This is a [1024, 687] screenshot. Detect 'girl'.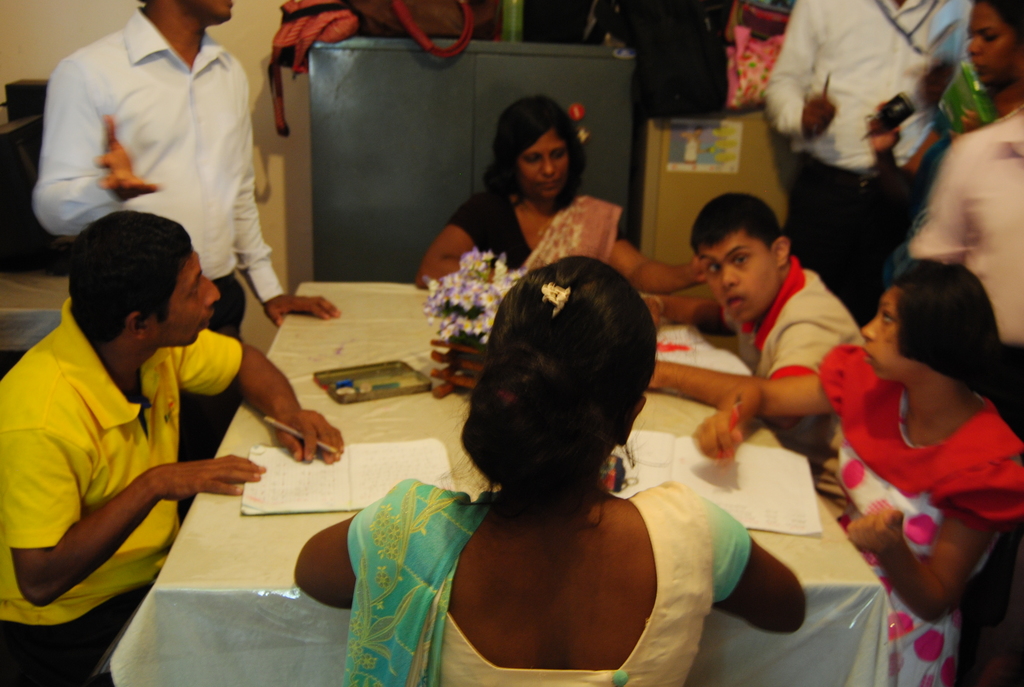
locate(692, 258, 1023, 686).
